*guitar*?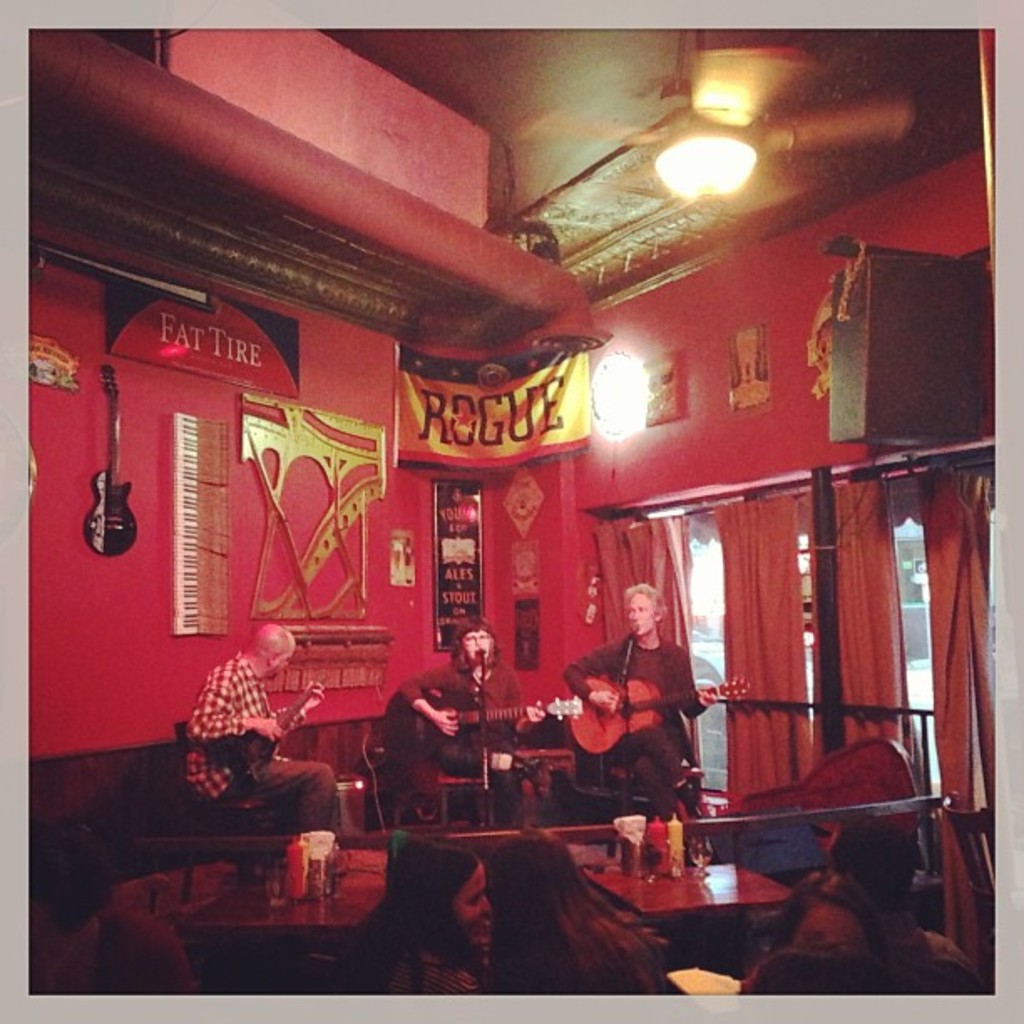
bbox=[243, 669, 335, 805]
